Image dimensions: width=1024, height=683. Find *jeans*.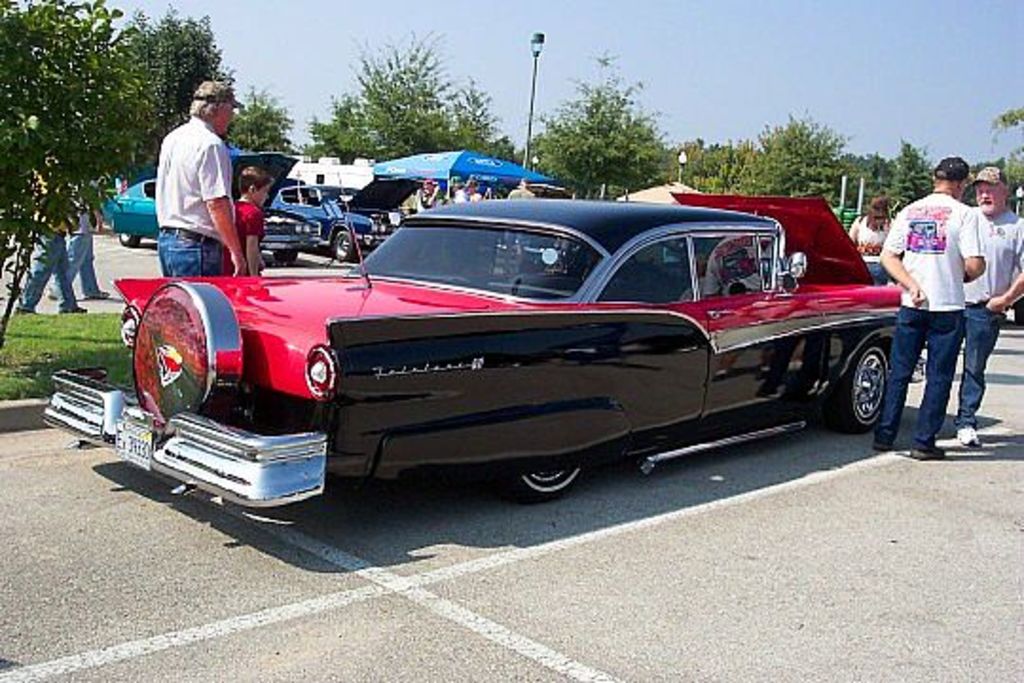
<region>19, 237, 76, 311</region>.
